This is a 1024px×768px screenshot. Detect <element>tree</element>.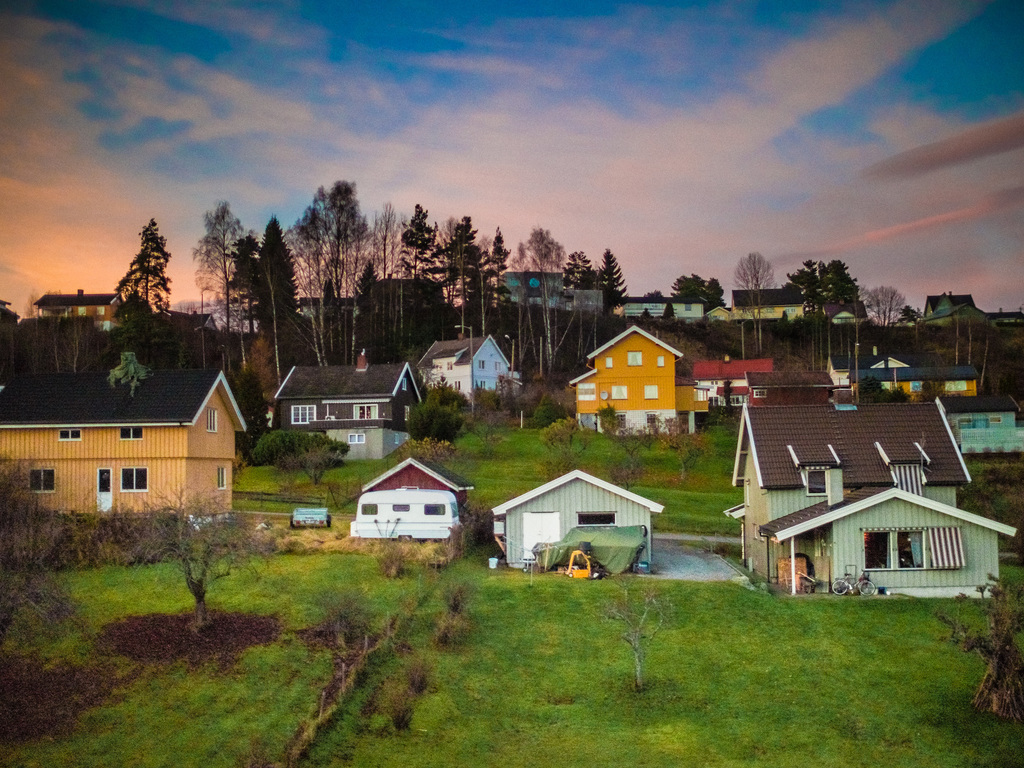
detection(733, 252, 780, 356).
